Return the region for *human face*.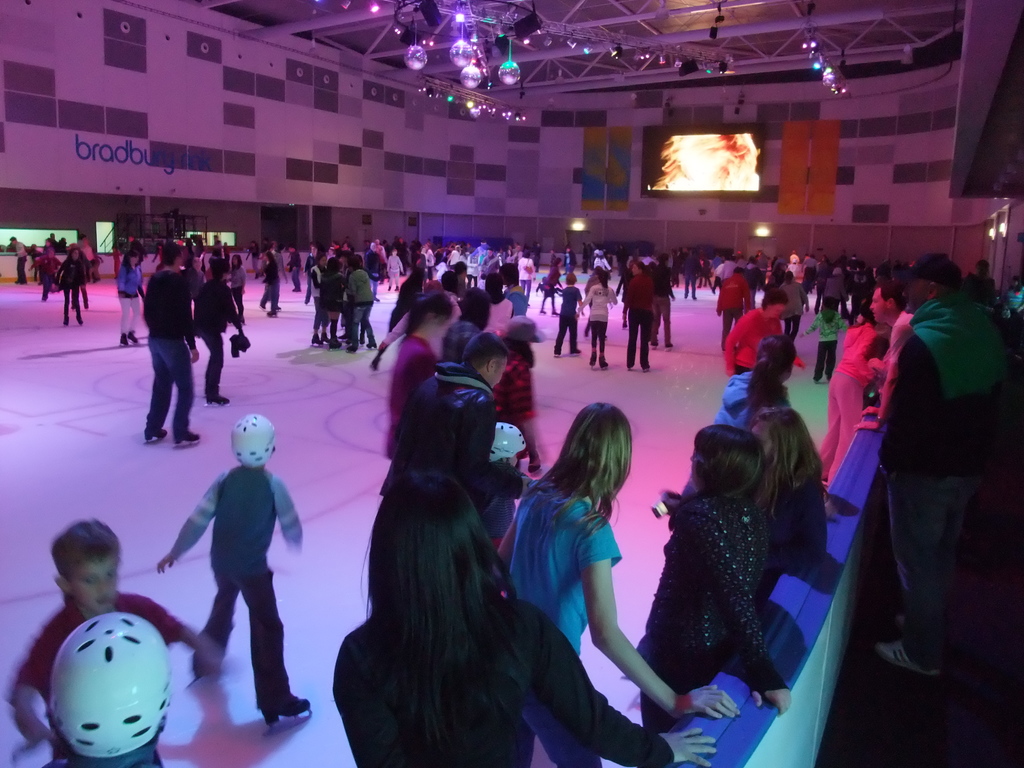
box=[768, 302, 782, 321].
